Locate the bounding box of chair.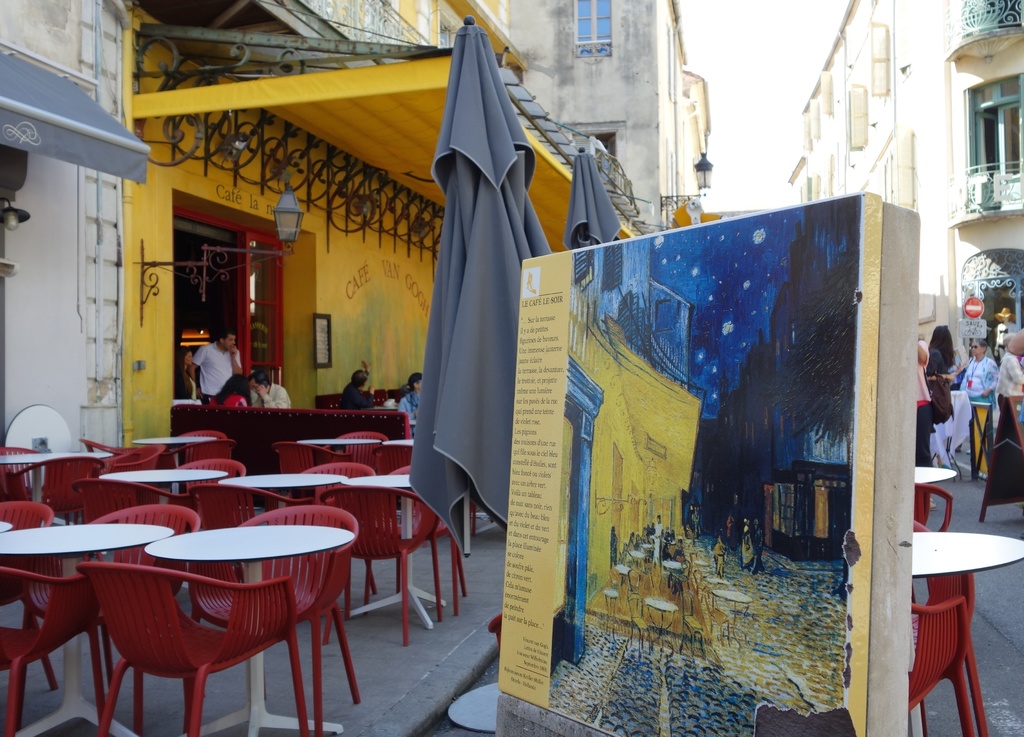
Bounding box: bbox=[920, 572, 989, 736].
